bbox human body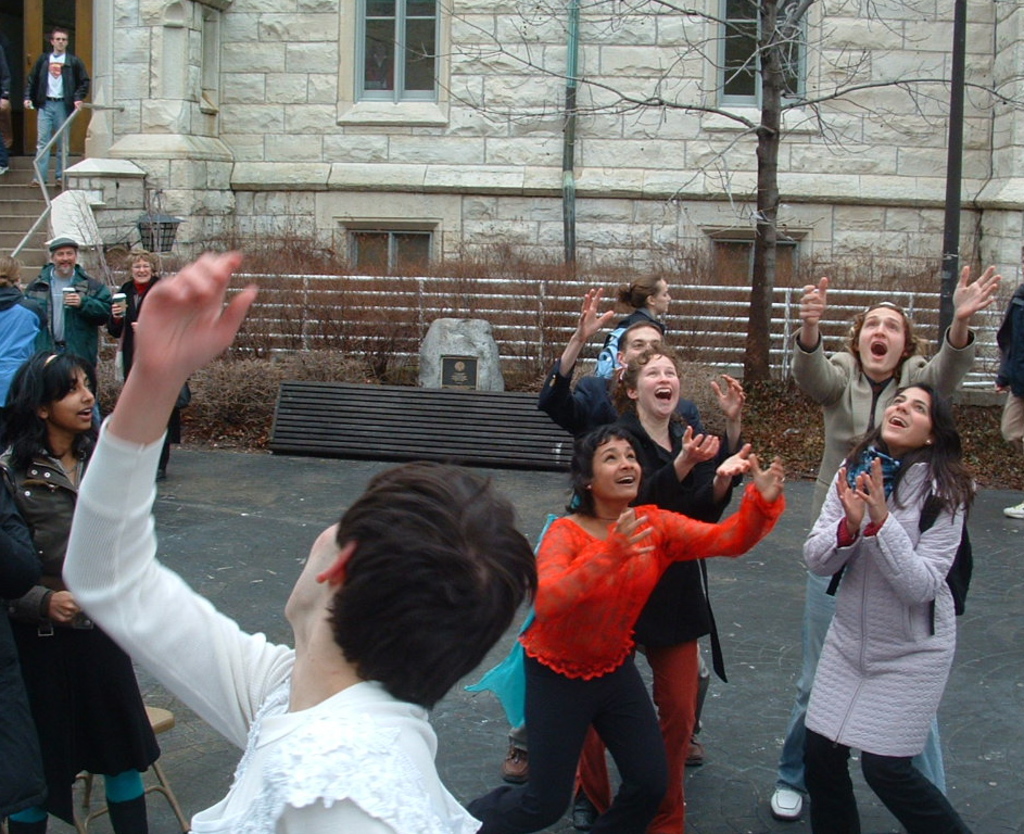
468:432:789:833
